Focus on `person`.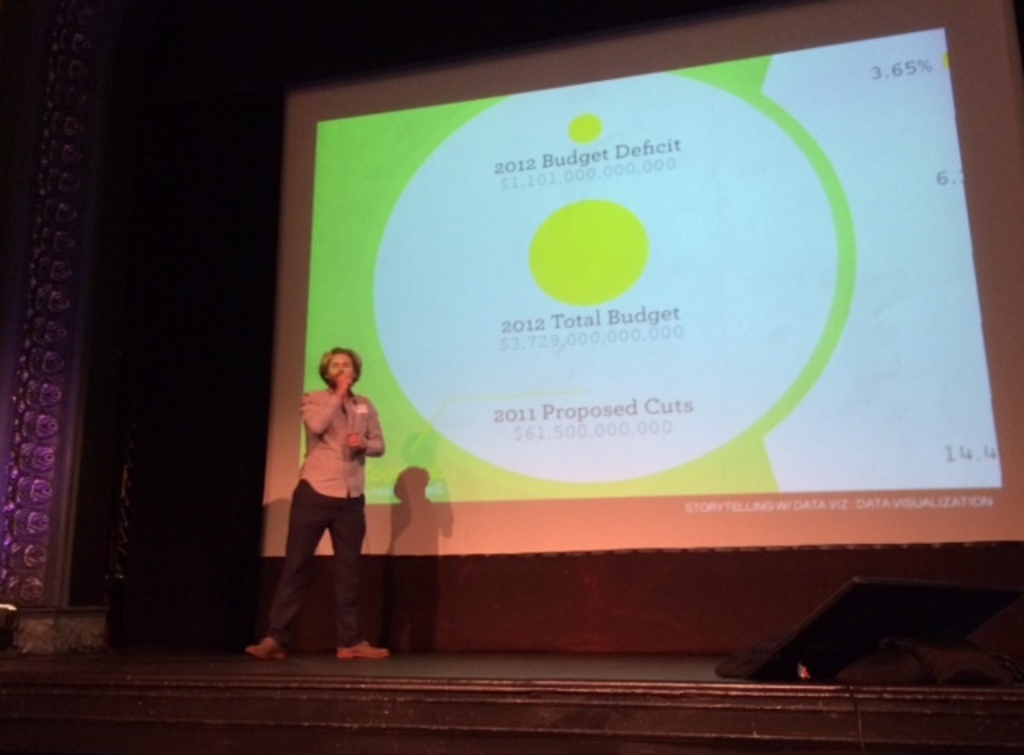
Focused at 235:346:395:665.
